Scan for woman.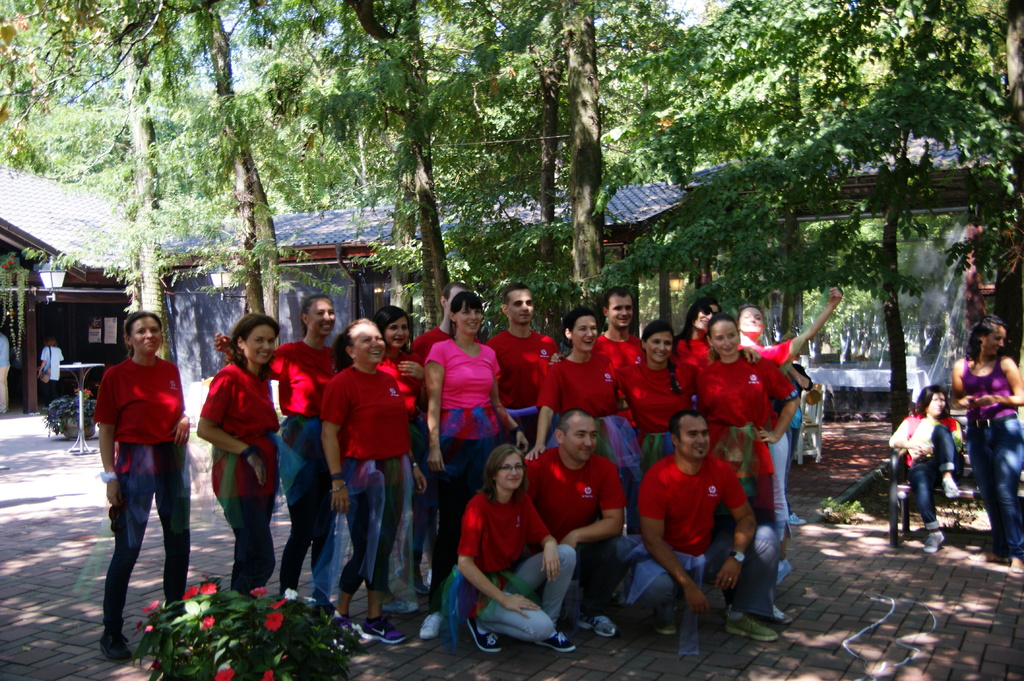
Scan result: bbox(196, 314, 283, 593).
